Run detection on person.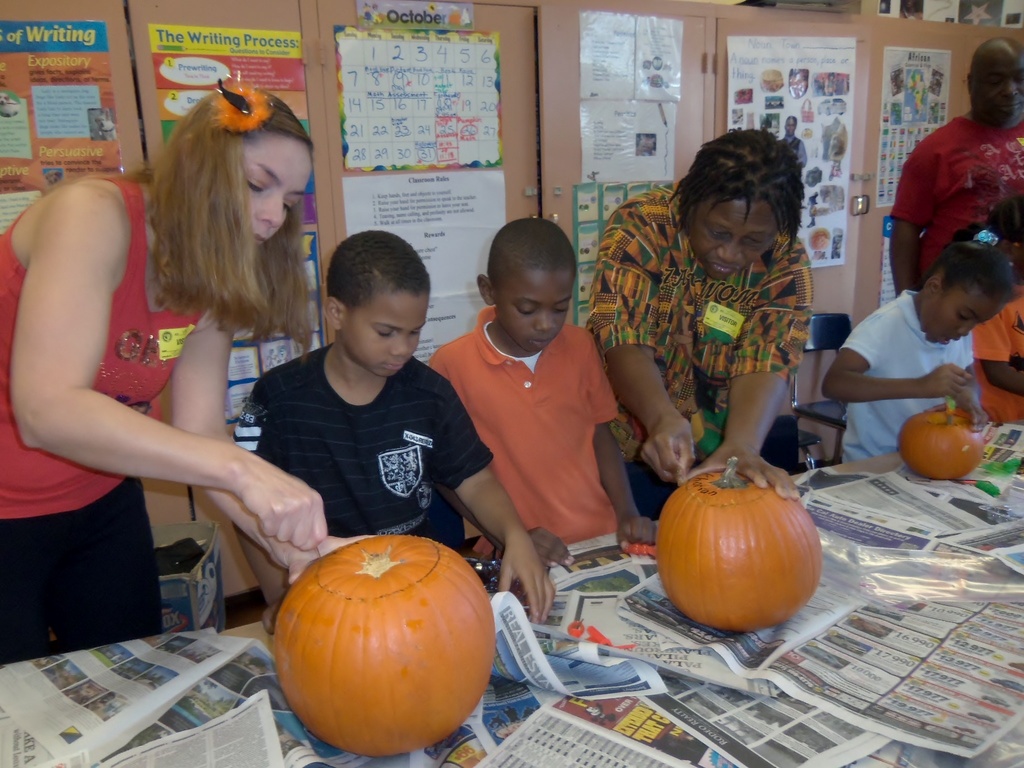
Result: bbox=[900, 67, 1012, 328].
